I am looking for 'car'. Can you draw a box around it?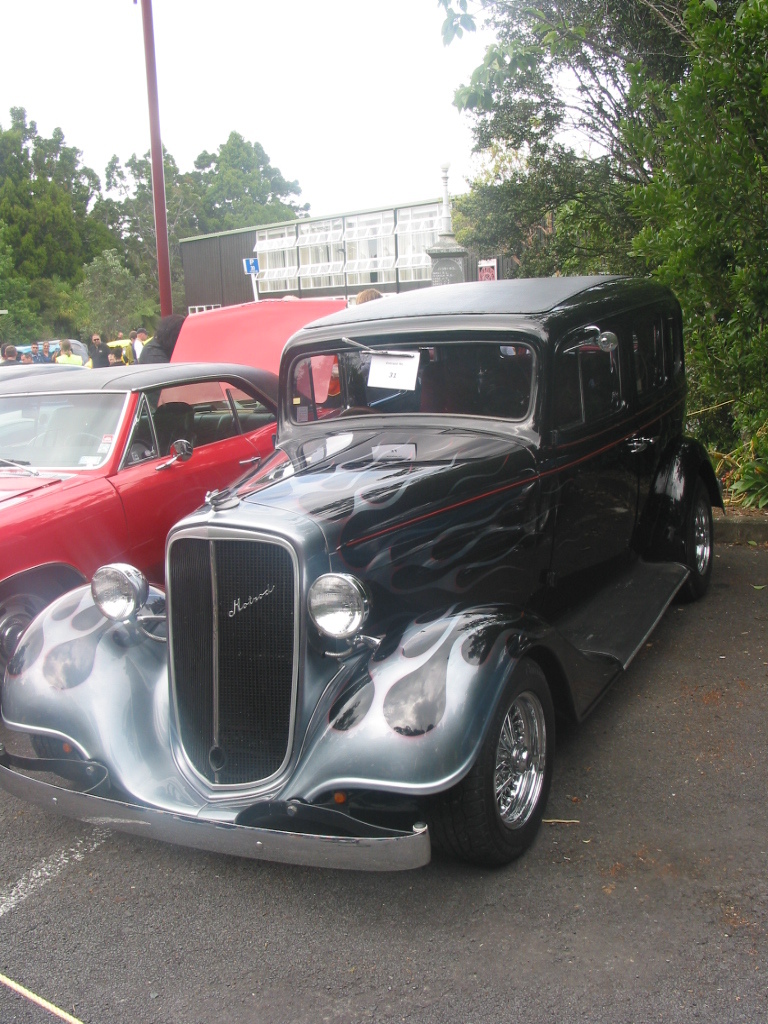
Sure, the bounding box is l=0, t=295, r=343, b=584.
